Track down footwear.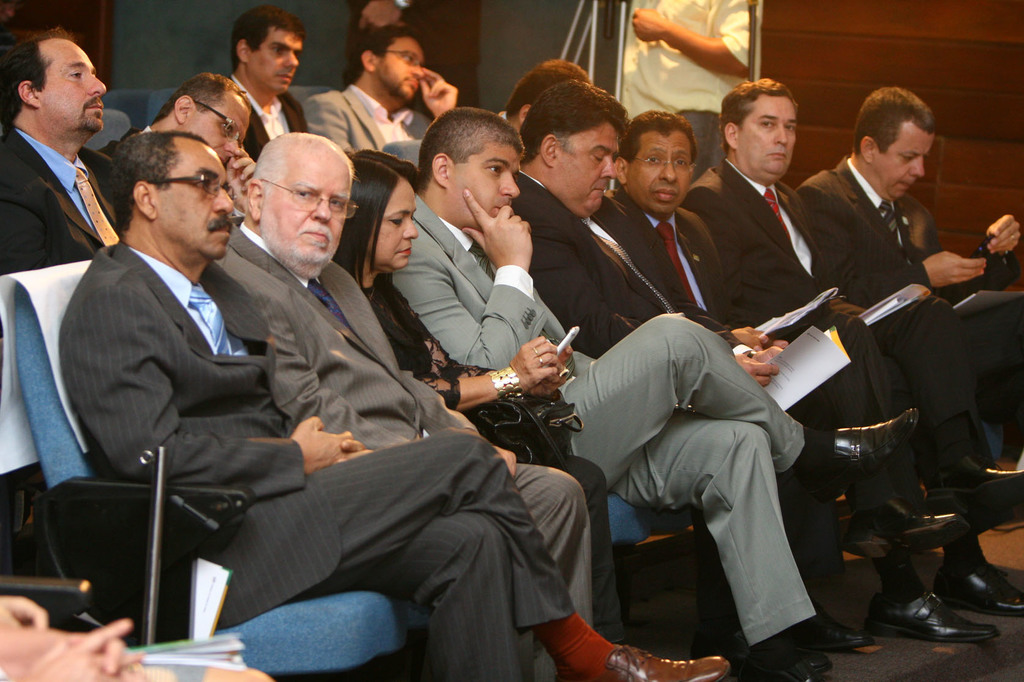
Tracked to (left=592, top=644, right=723, bottom=681).
